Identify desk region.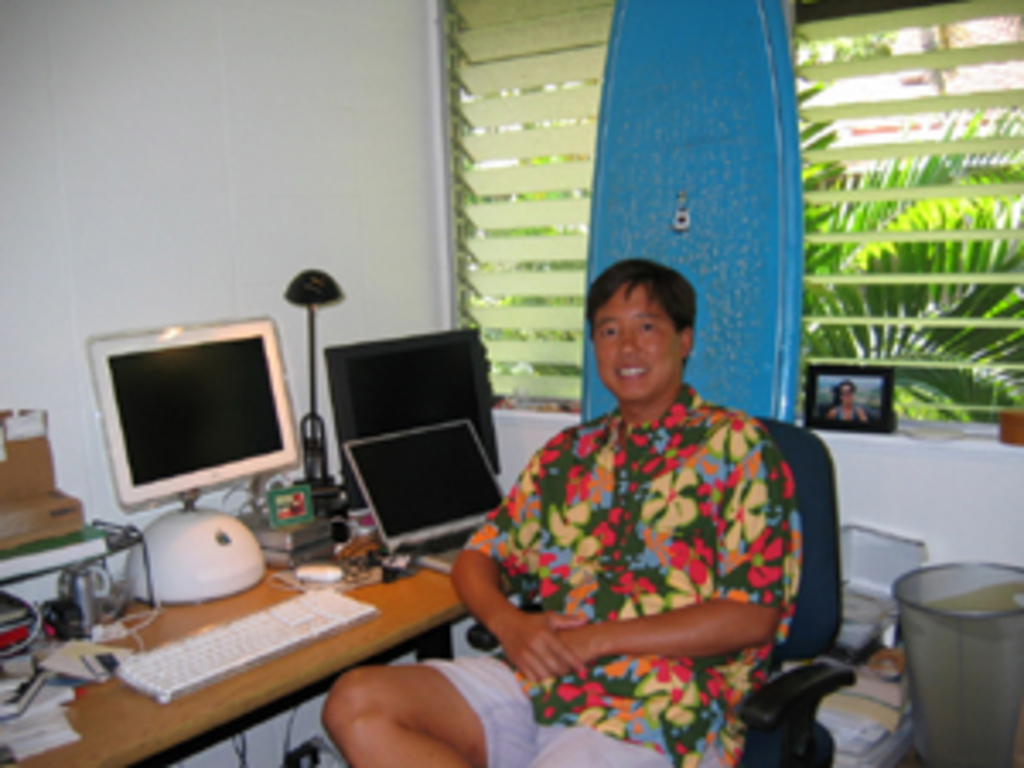
Region: rect(20, 481, 515, 758).
